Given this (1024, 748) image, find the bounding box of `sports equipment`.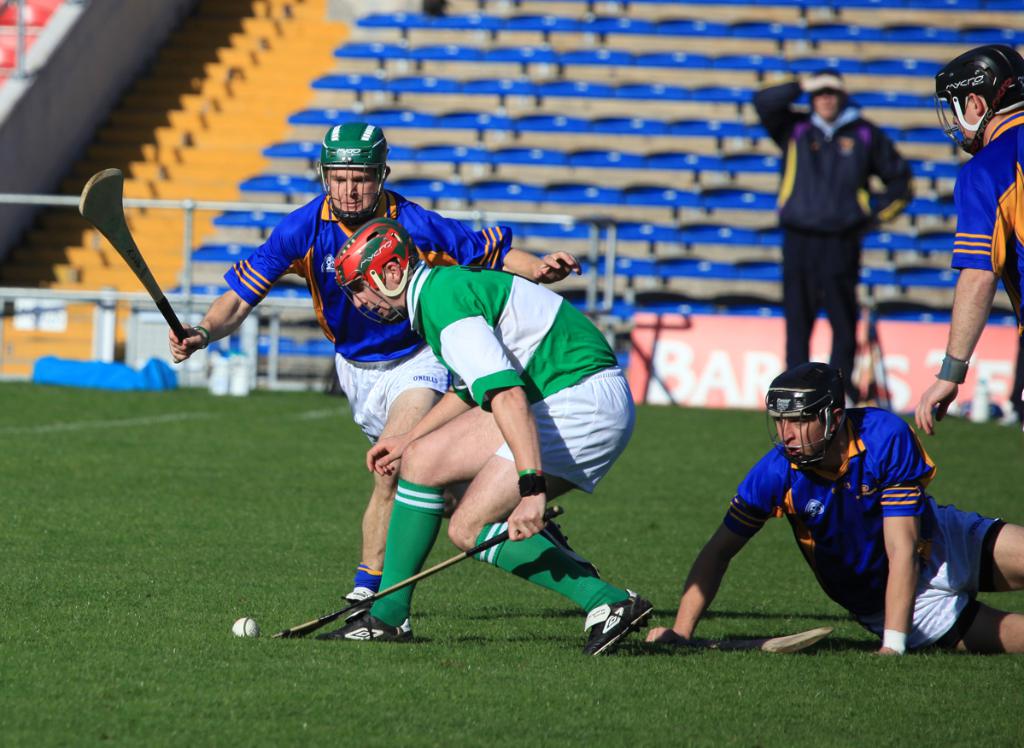
bbox(273, 505, 560, 638).
